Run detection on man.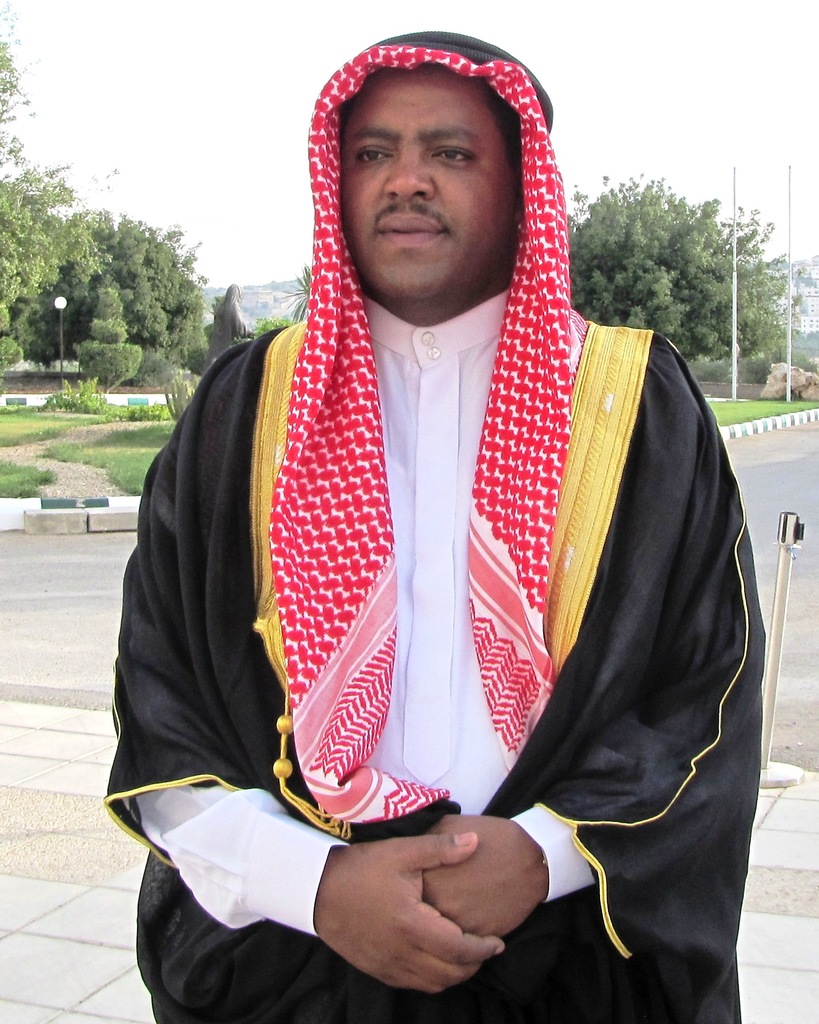
Result: <bbox>102, 27, 764, 1023</bbox>.
